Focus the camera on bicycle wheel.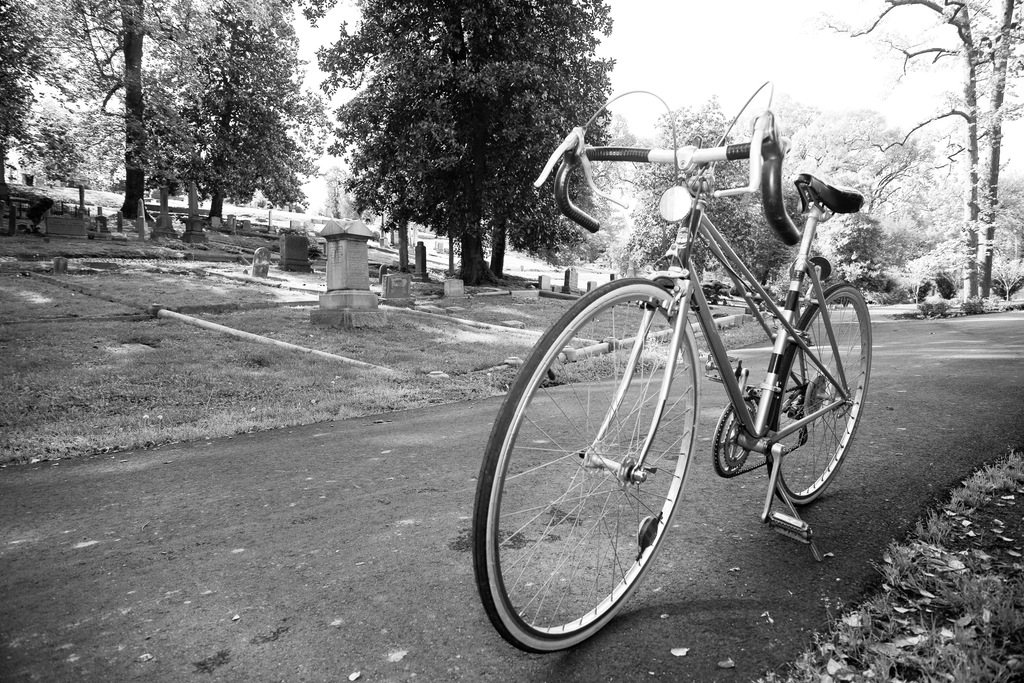
Focus region: (left=765, top=287, right=874, bottom=508).
